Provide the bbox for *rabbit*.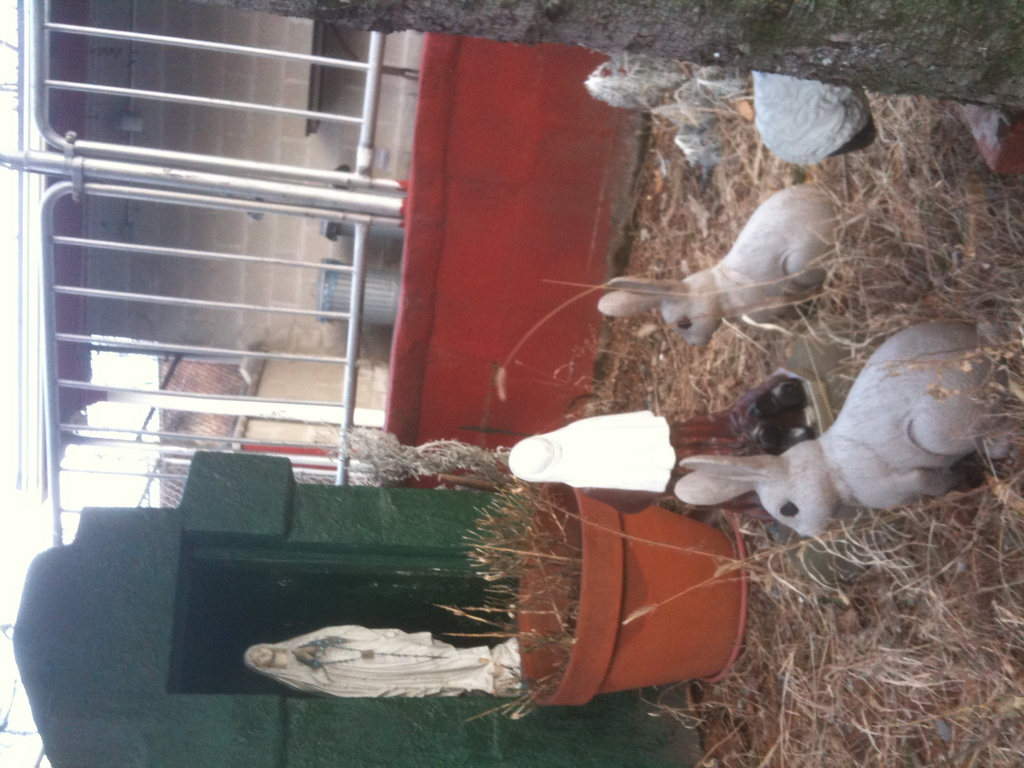
(673, 319, 1009, 542).
